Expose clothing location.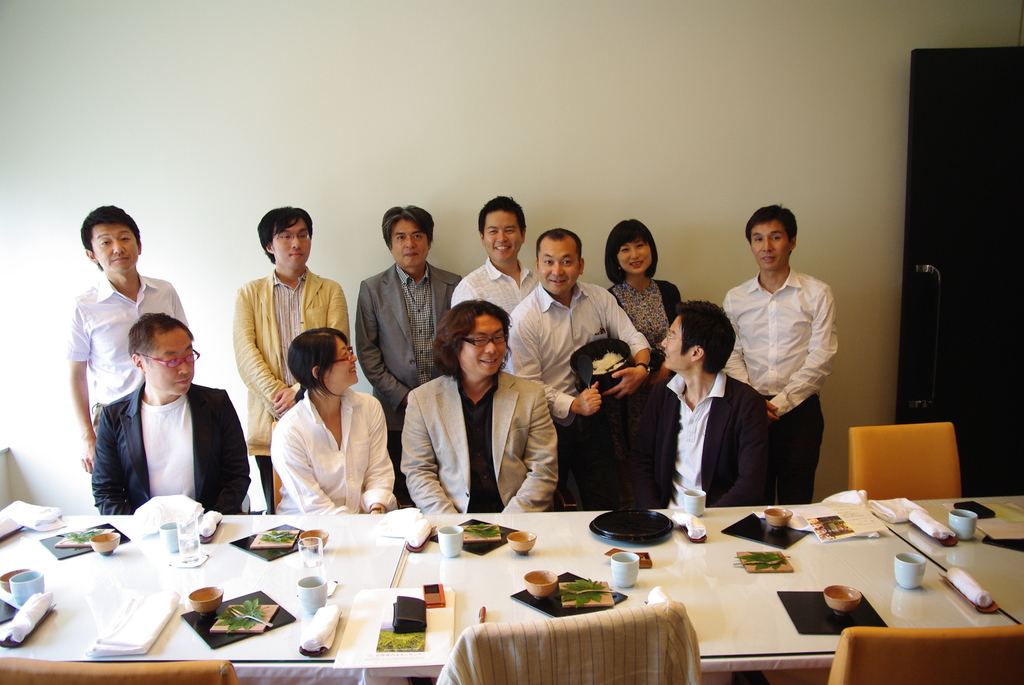
Exposed at {"left": 448, "top": 247, "right": 545, "bottom": 320}.
